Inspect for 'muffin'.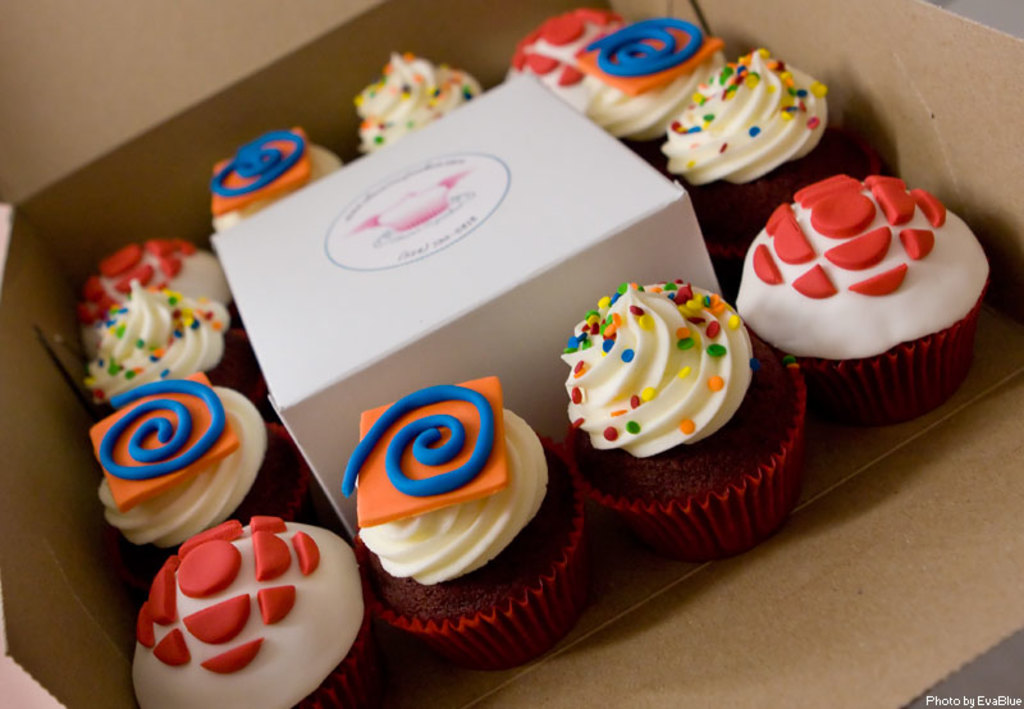
Inspection: <bbox>511, 19, 627, 113</bbox>.
